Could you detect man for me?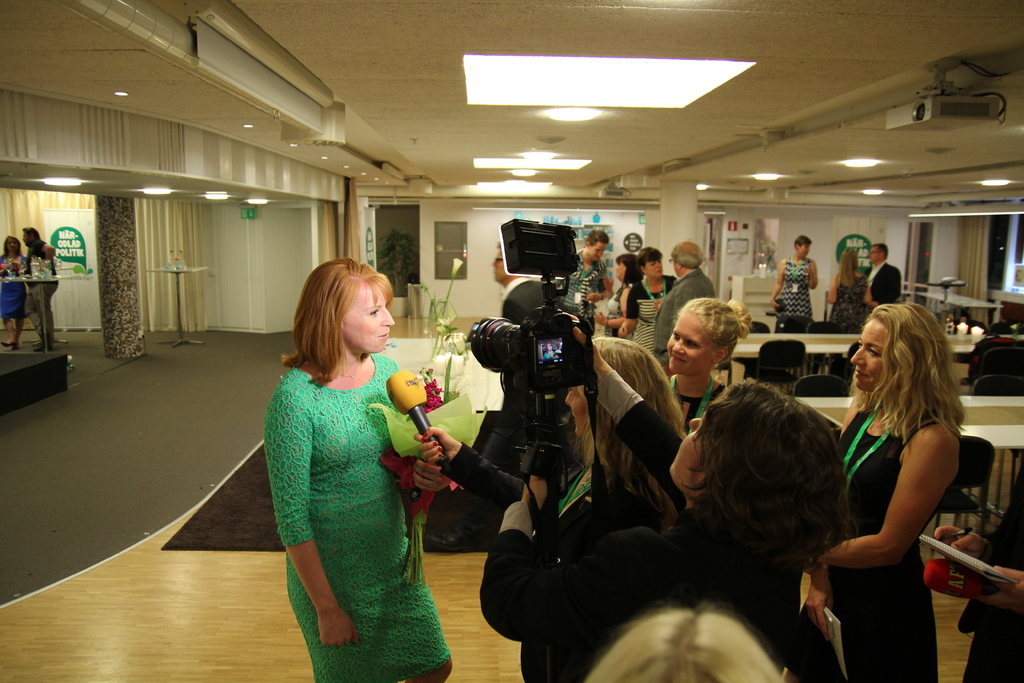
Detection result: BBox(22, 226, 59, 349).
